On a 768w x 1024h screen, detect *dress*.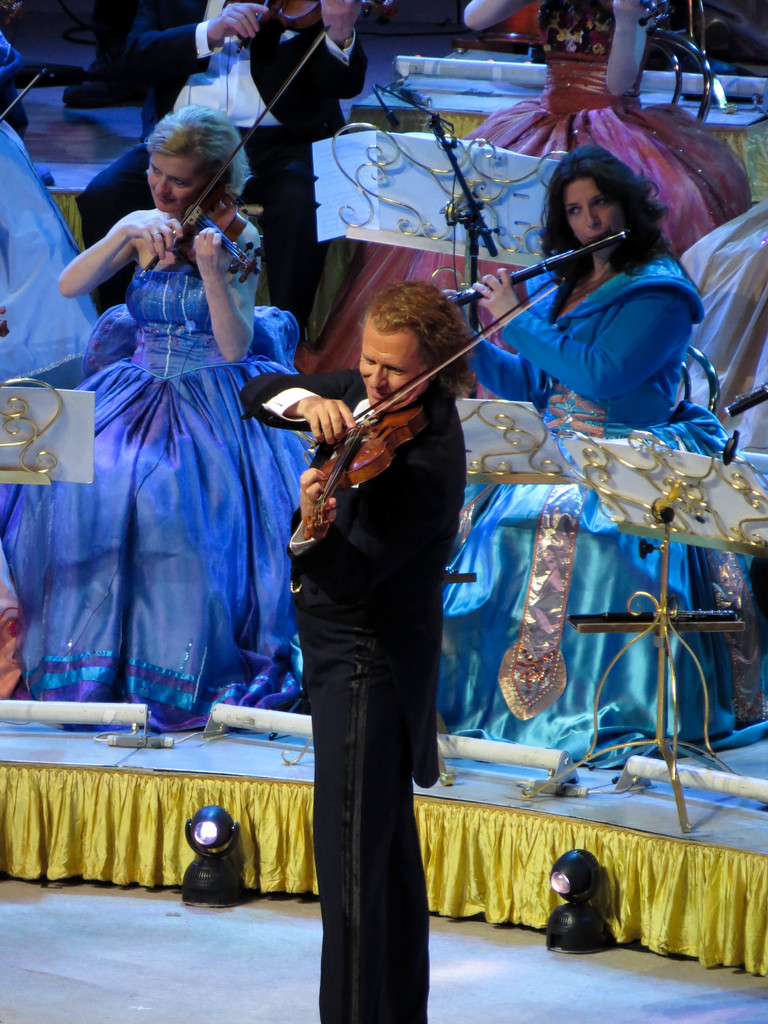
<box>0,259,314,733</box>.
